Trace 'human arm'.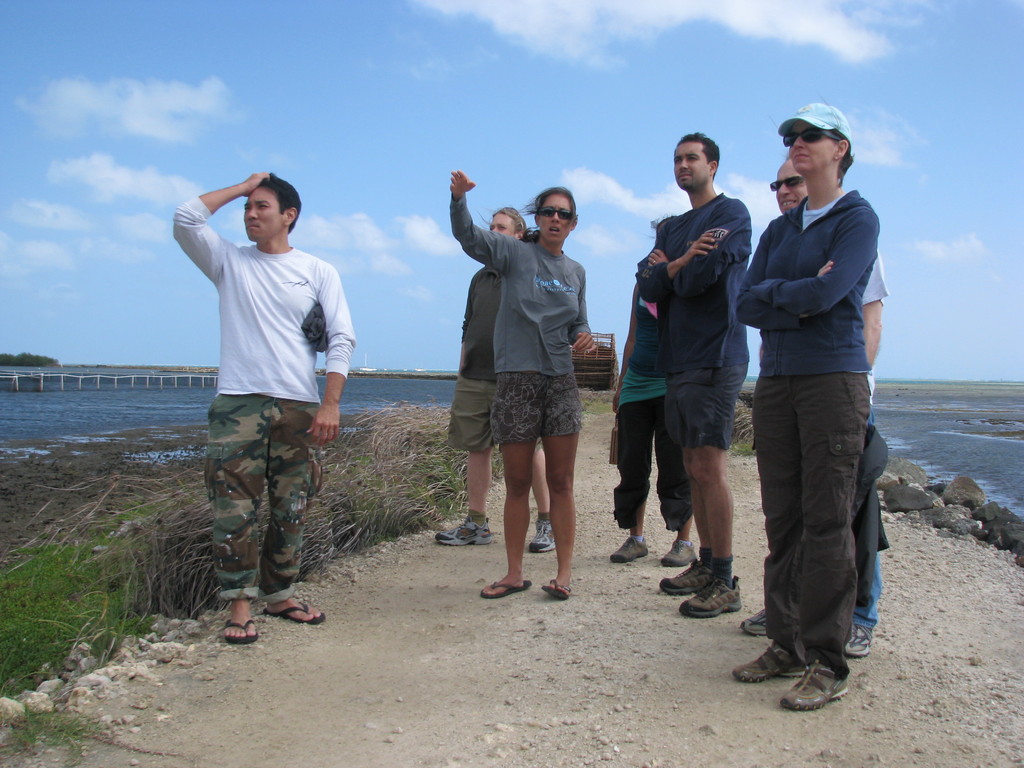
Traced to box(742, 207, 884, 323).
